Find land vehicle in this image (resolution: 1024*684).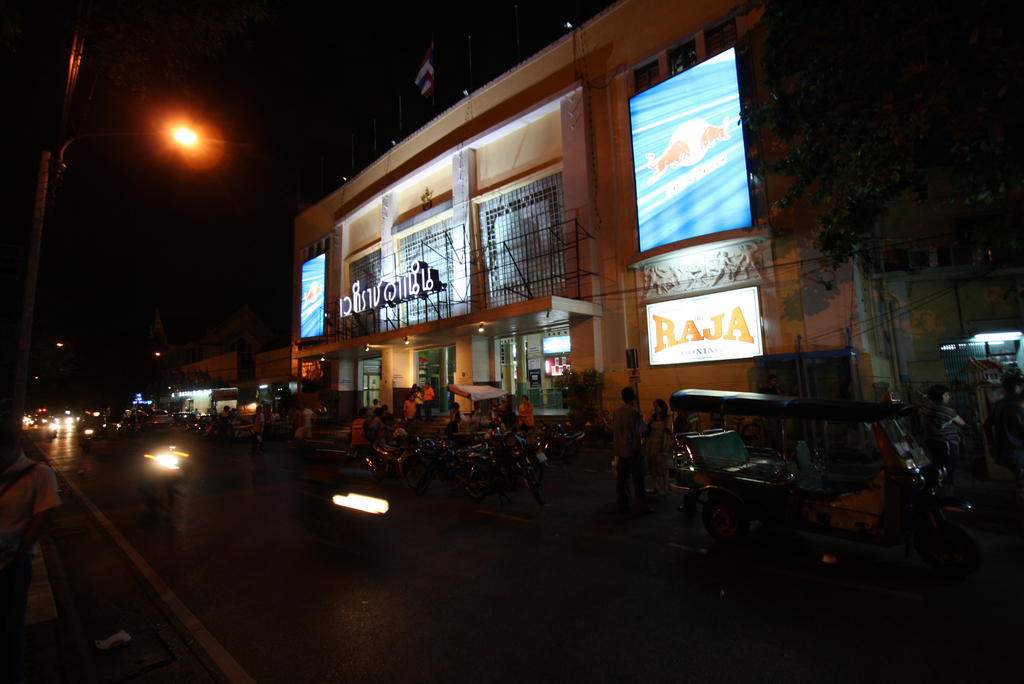
bbox=[660, 390, 983, 533].
